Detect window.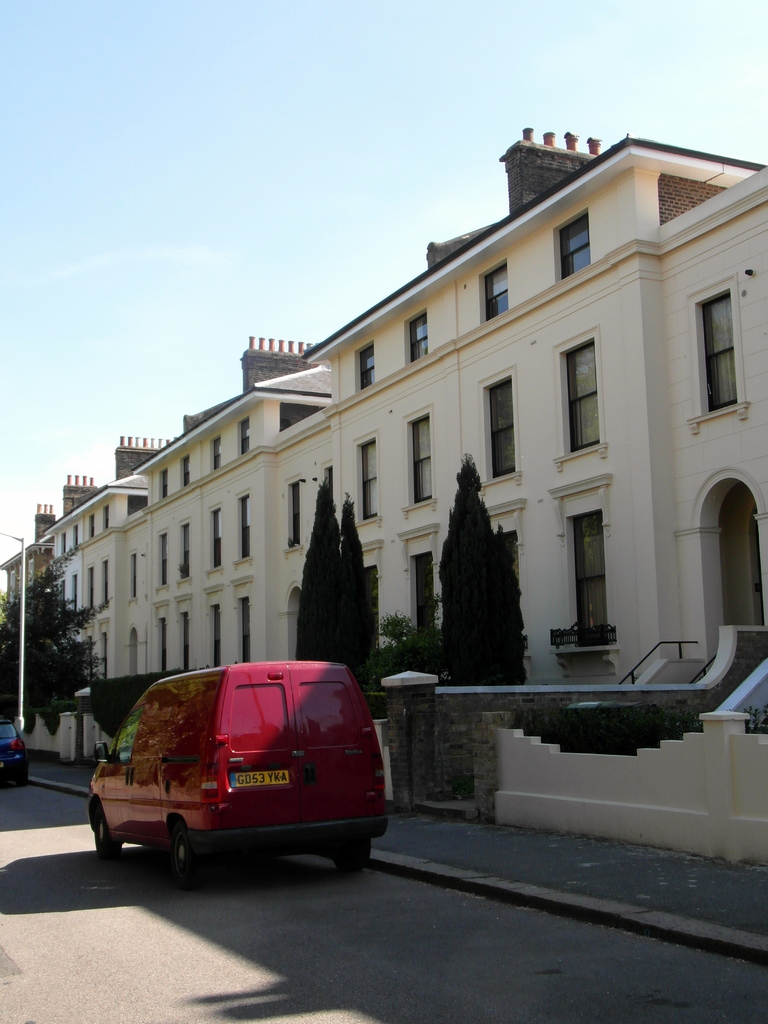
Detected at 211,438,223,470.
